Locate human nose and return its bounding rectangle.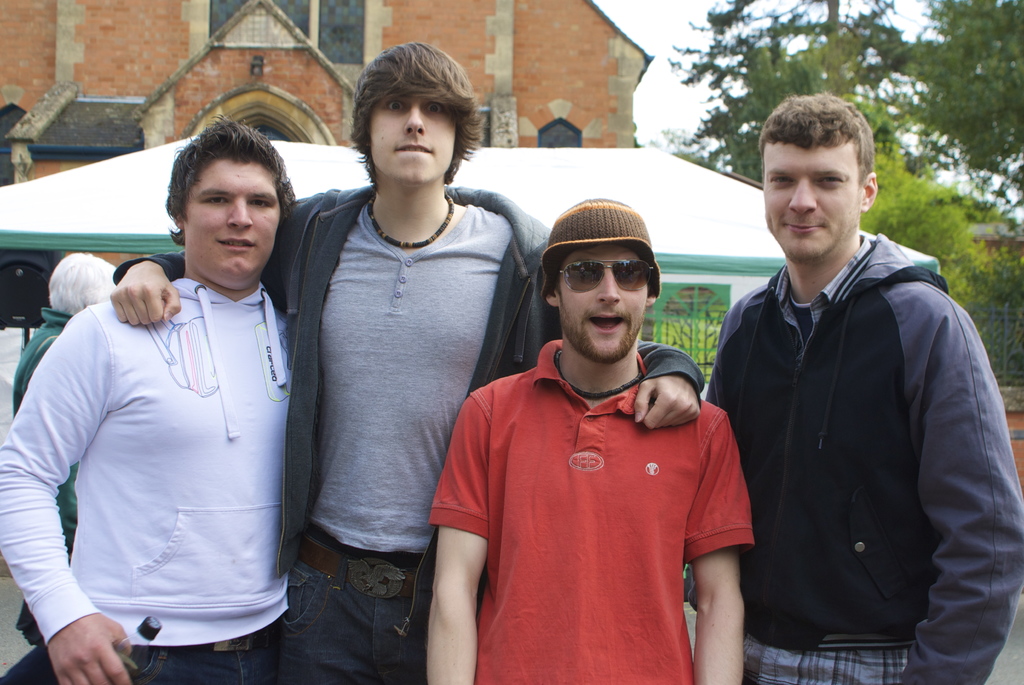
228,199,253,229.
